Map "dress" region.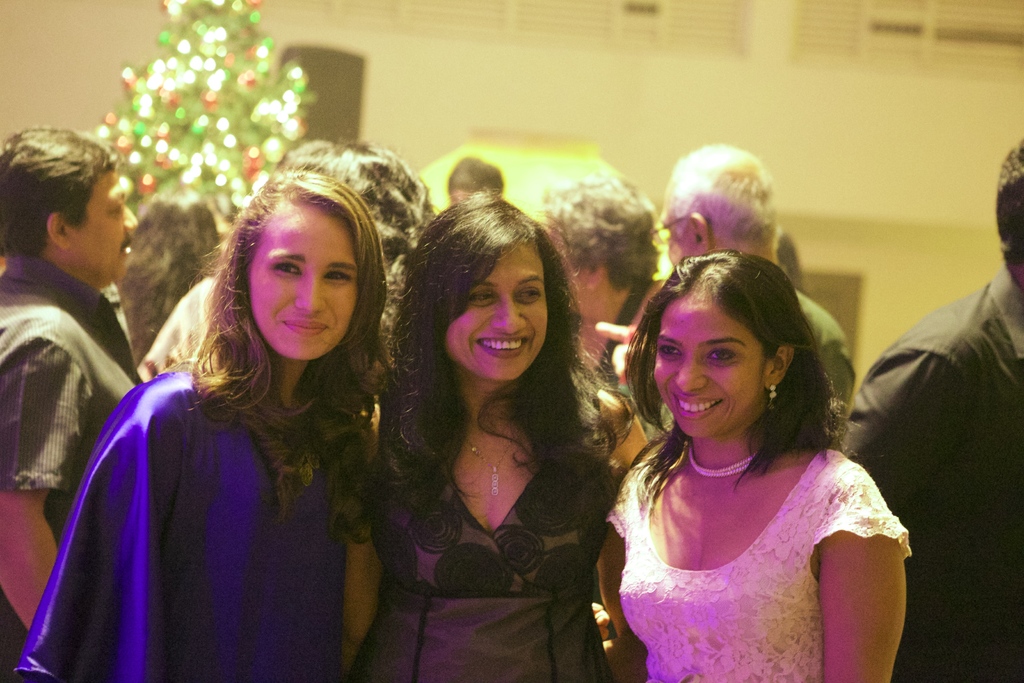
Mapped to (12,362,356,682).
